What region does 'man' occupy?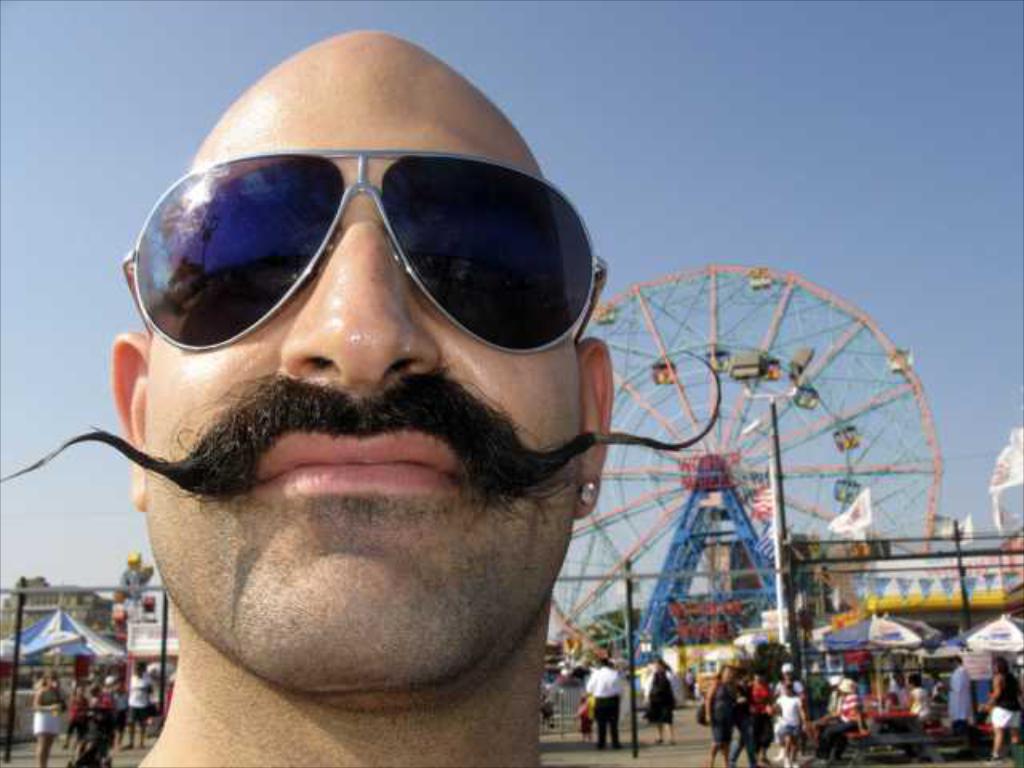
crop(586, 656, 632, 754).
